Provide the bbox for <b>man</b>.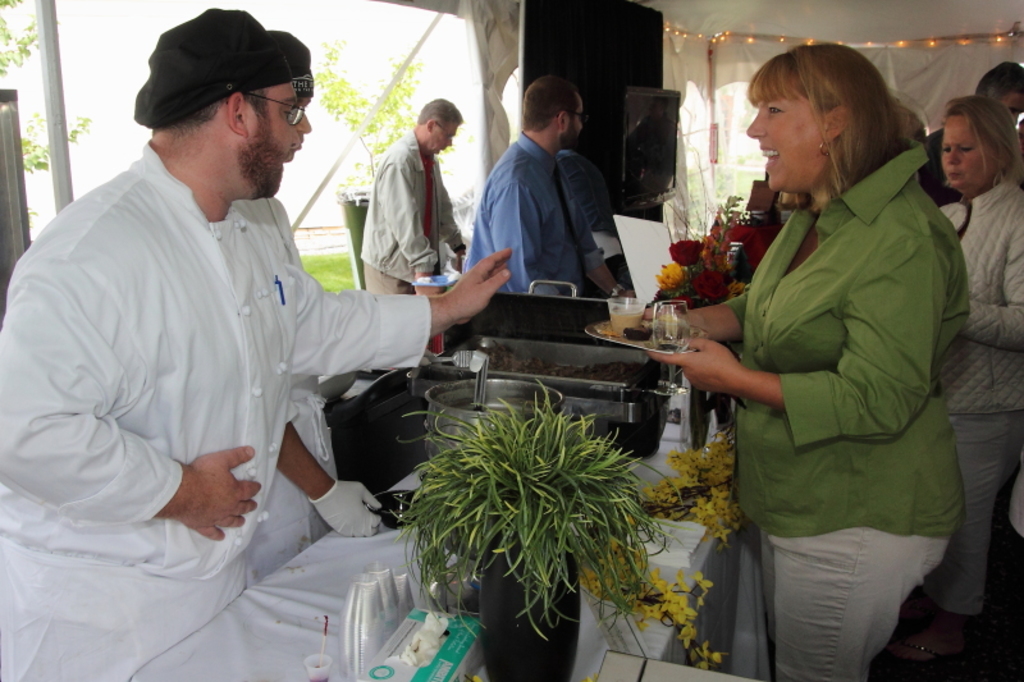
20:14:452:615.
